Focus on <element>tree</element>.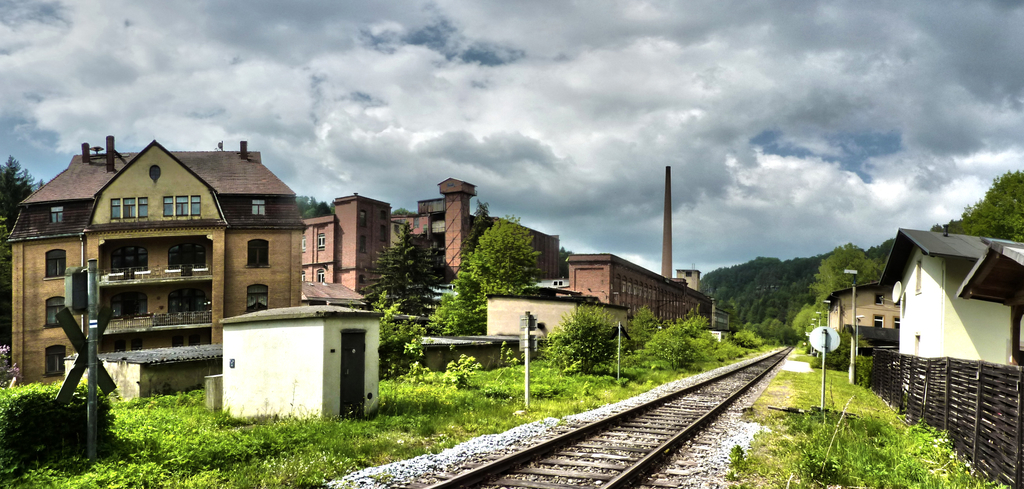
Focused at <box>790,306,817,335</box>.
